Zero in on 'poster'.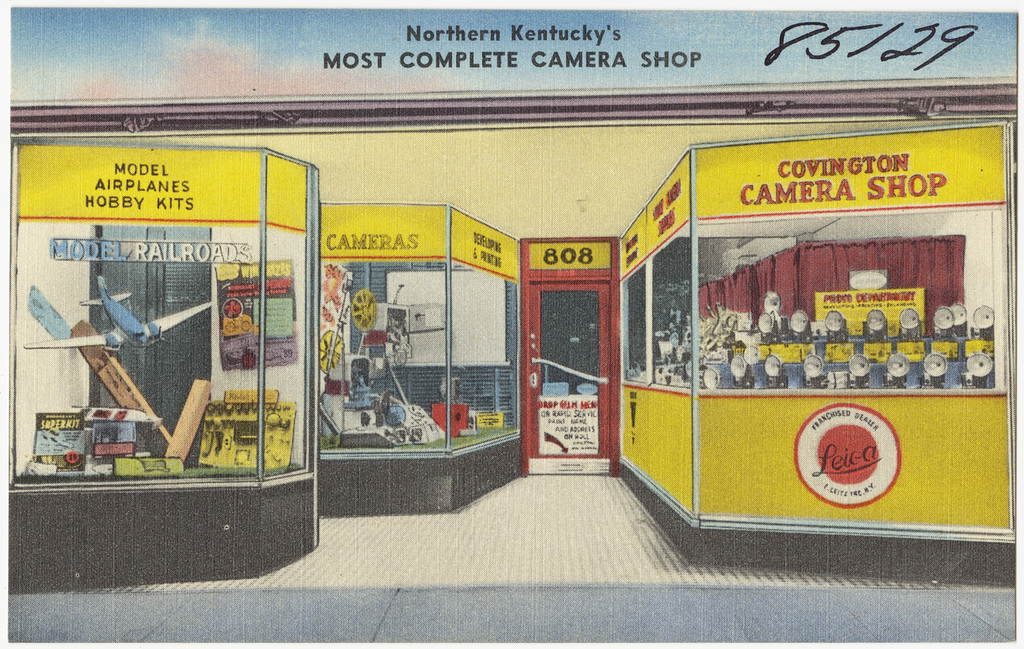
Zeroed in: [x1=0, y1=2, x2=1023, y2=648].
